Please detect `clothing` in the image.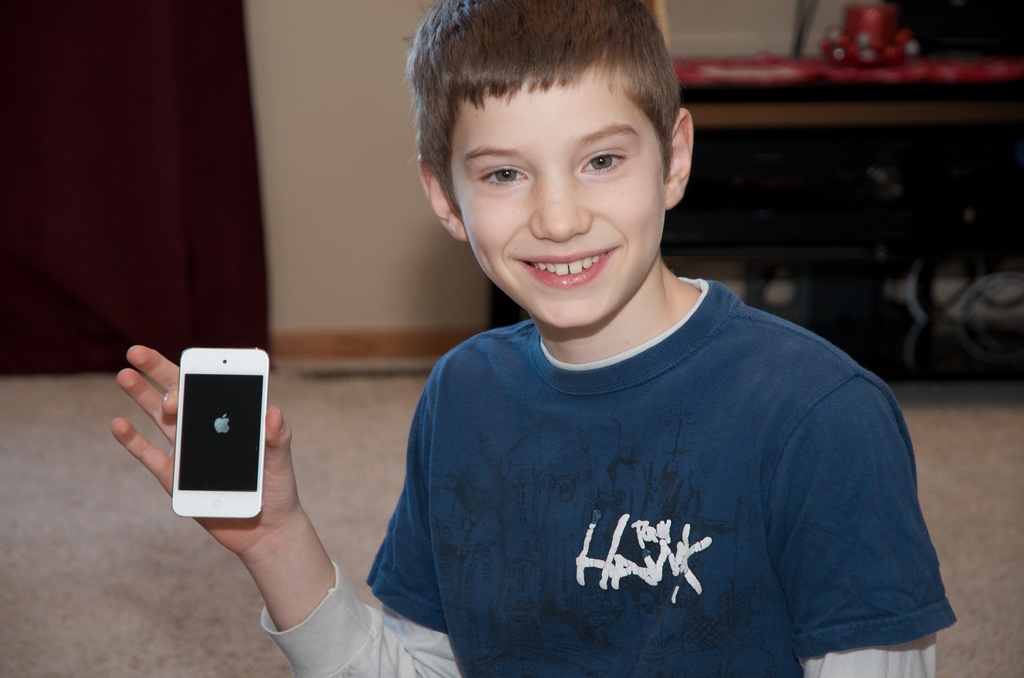
bbox(345, 252, 934, 677).
